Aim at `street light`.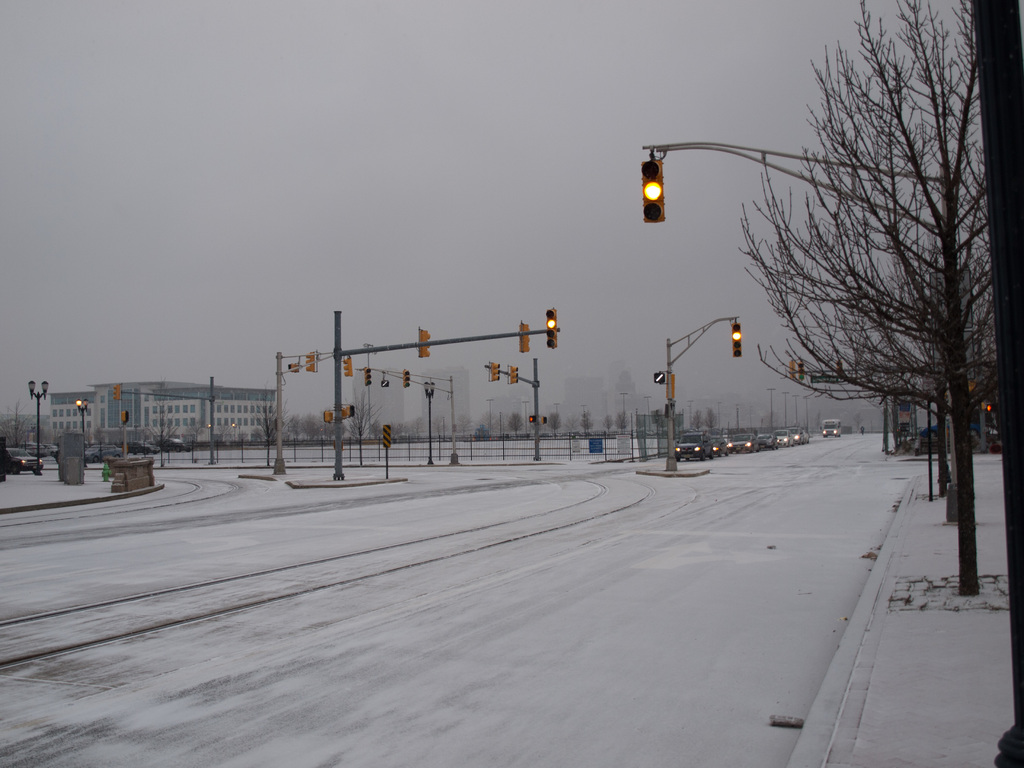
Aimed at x1=74, y1=401, x2=90, y2=468.
